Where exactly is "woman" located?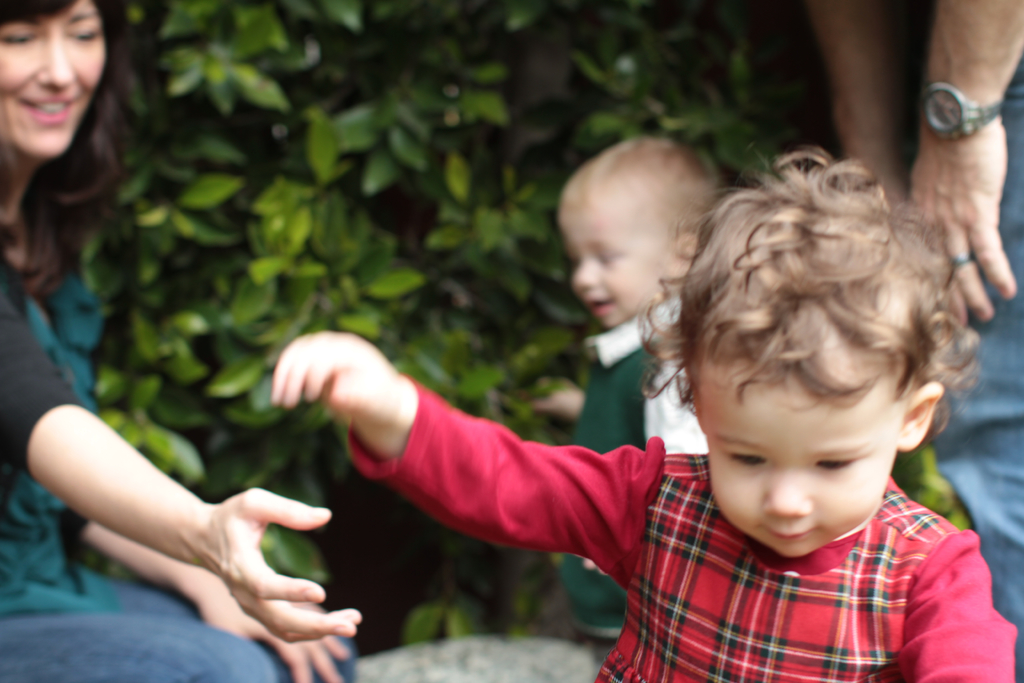
Its bounding box is x1=0 y1=0 x2=368 y2=682.
